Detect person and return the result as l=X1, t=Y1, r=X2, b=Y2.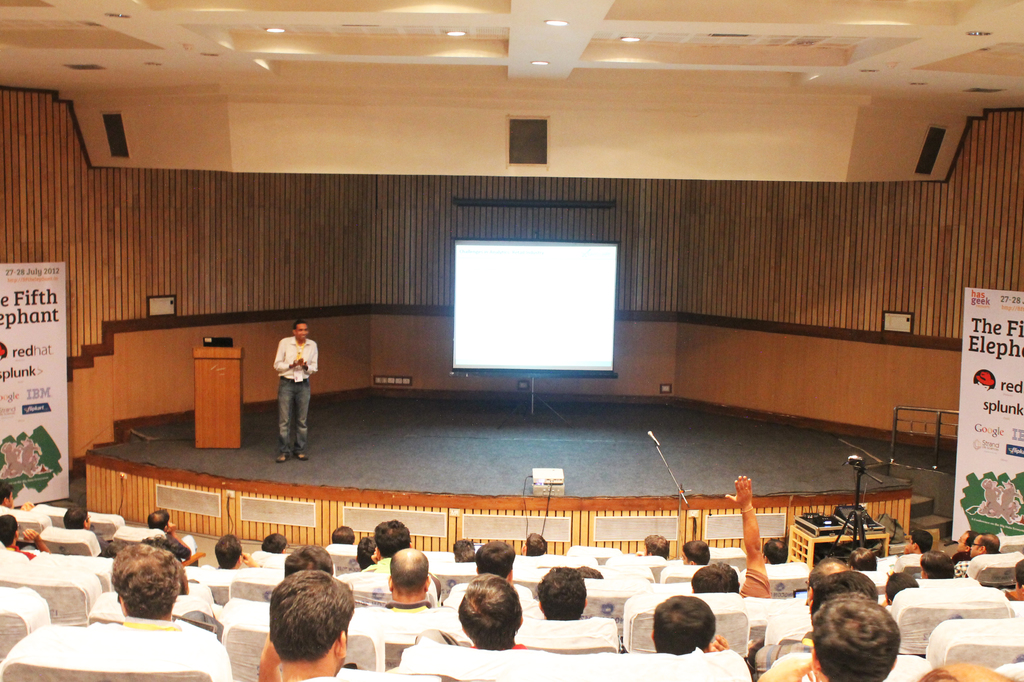
l=449, t=535, r=481, b=565.
